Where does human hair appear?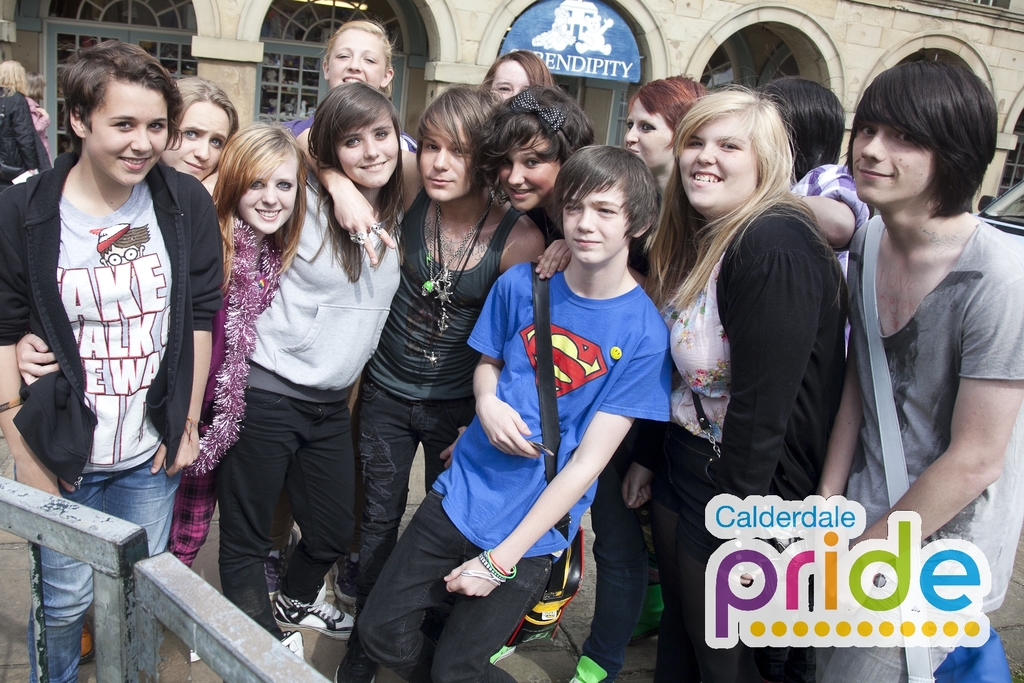
Appears at l=306, t=79, r=408, b=224.
